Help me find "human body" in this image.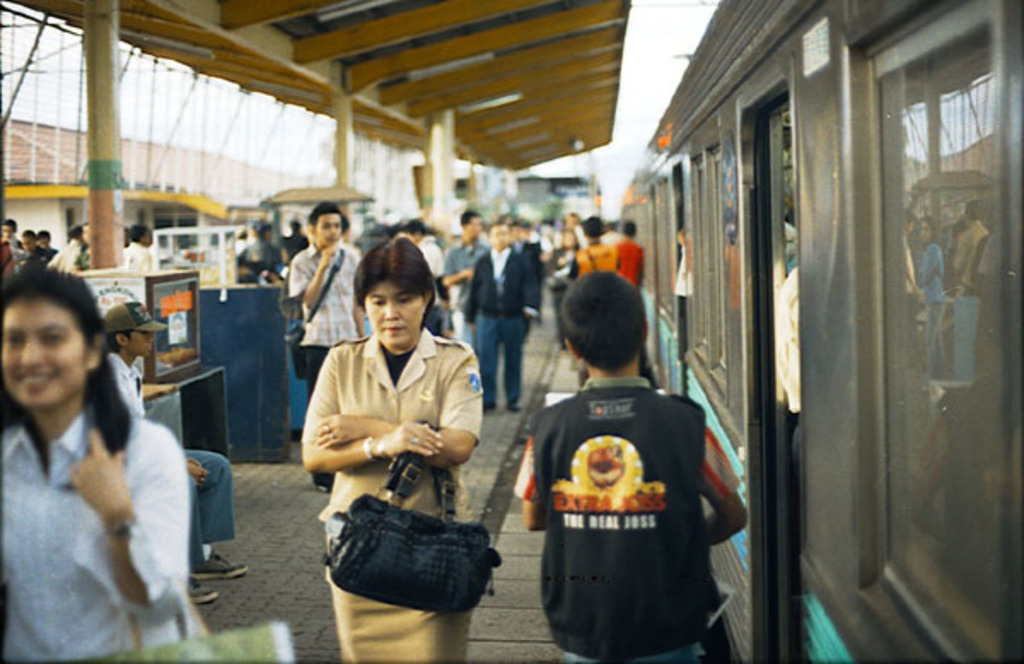
Found it: l=288, t=266, r=486, b=632.
